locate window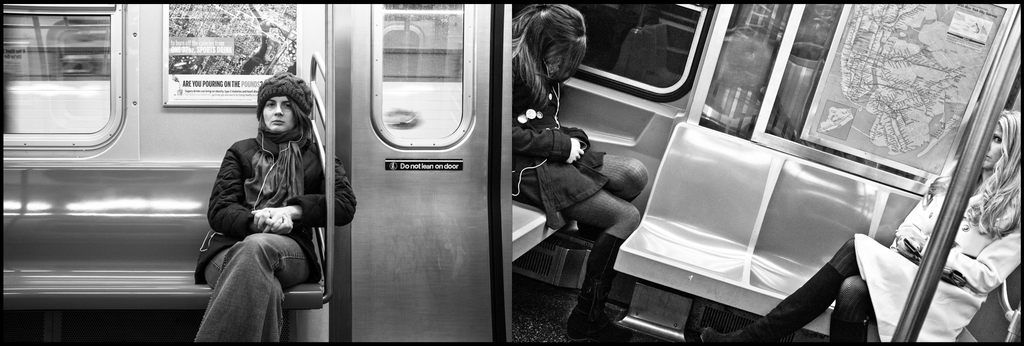
22 13 147 155
